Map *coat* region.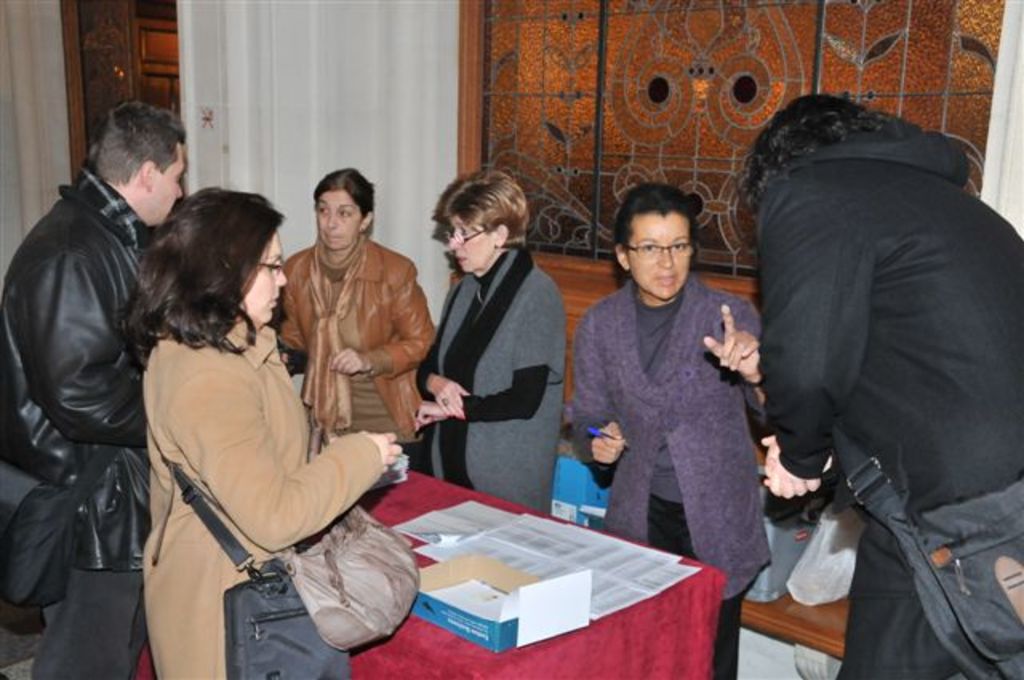
Mapped to 0:162:154:578.
